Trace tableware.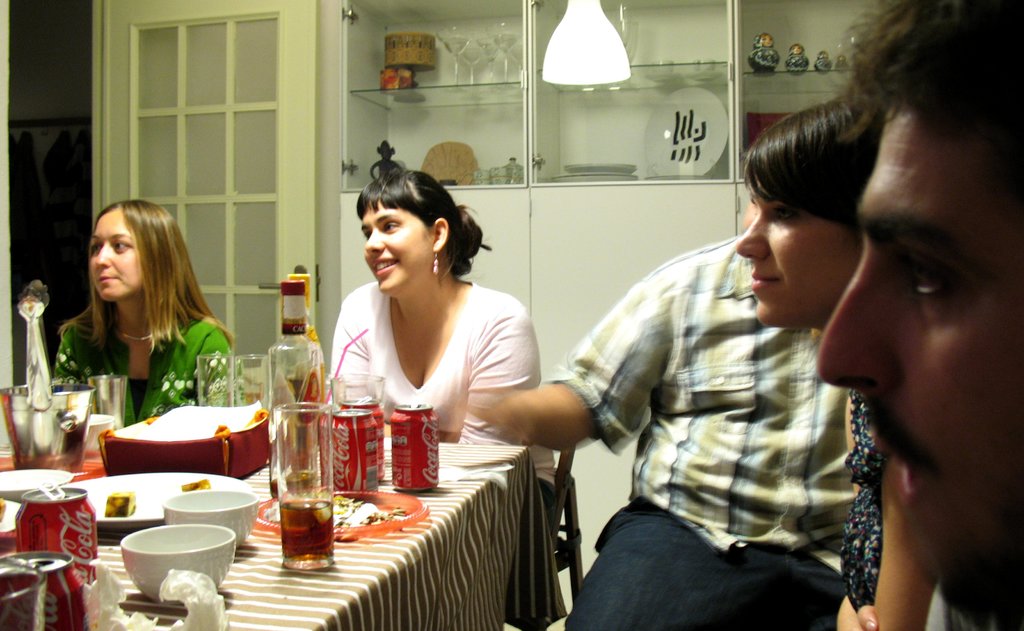
Traced to {"x1": 0, "y1": 281, "x2": 97, "y2": 471}.
